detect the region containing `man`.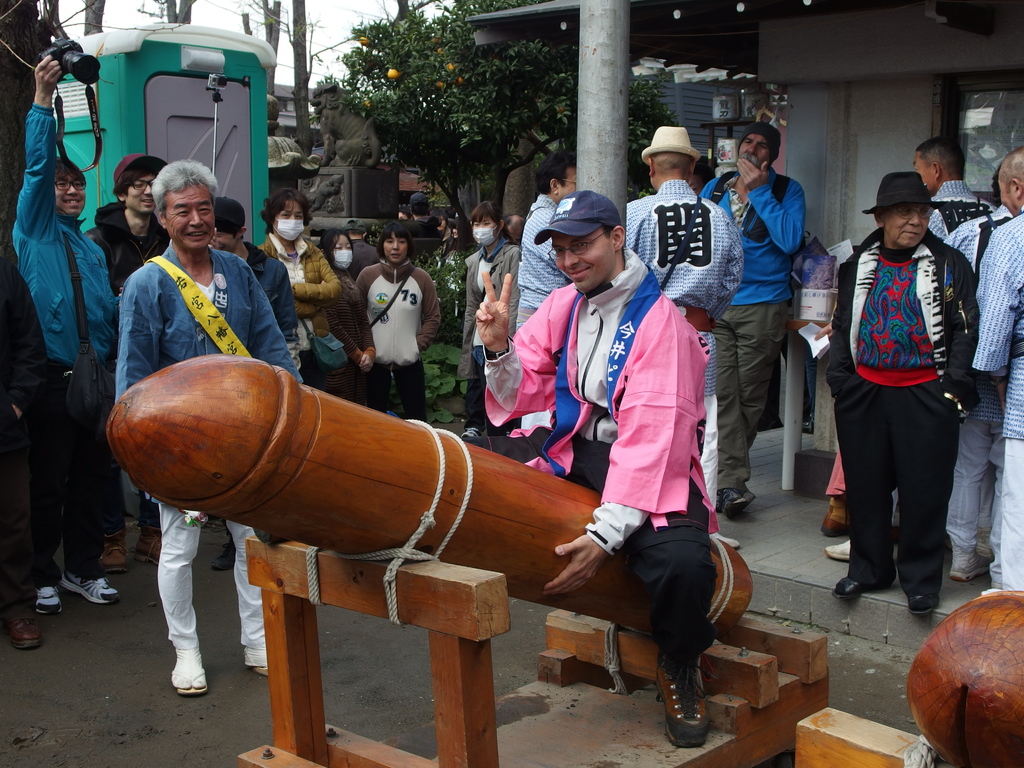
[700,116,805,515].
